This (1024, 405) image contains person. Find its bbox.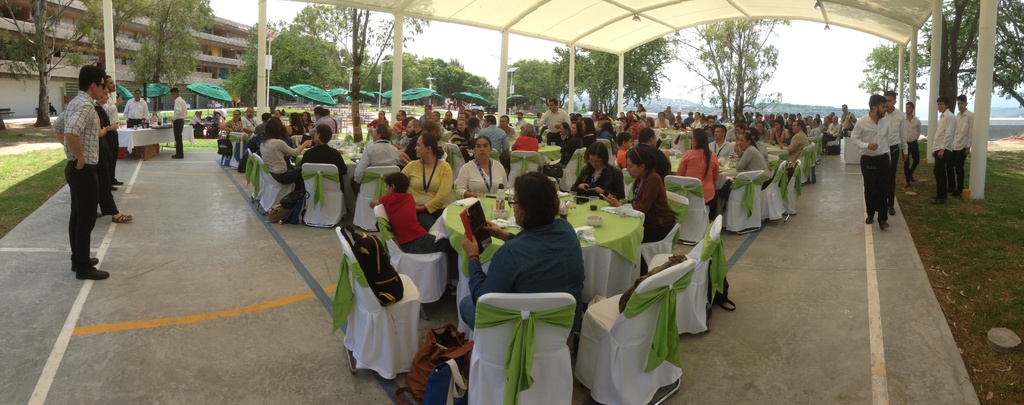
[196,108,222,139].
